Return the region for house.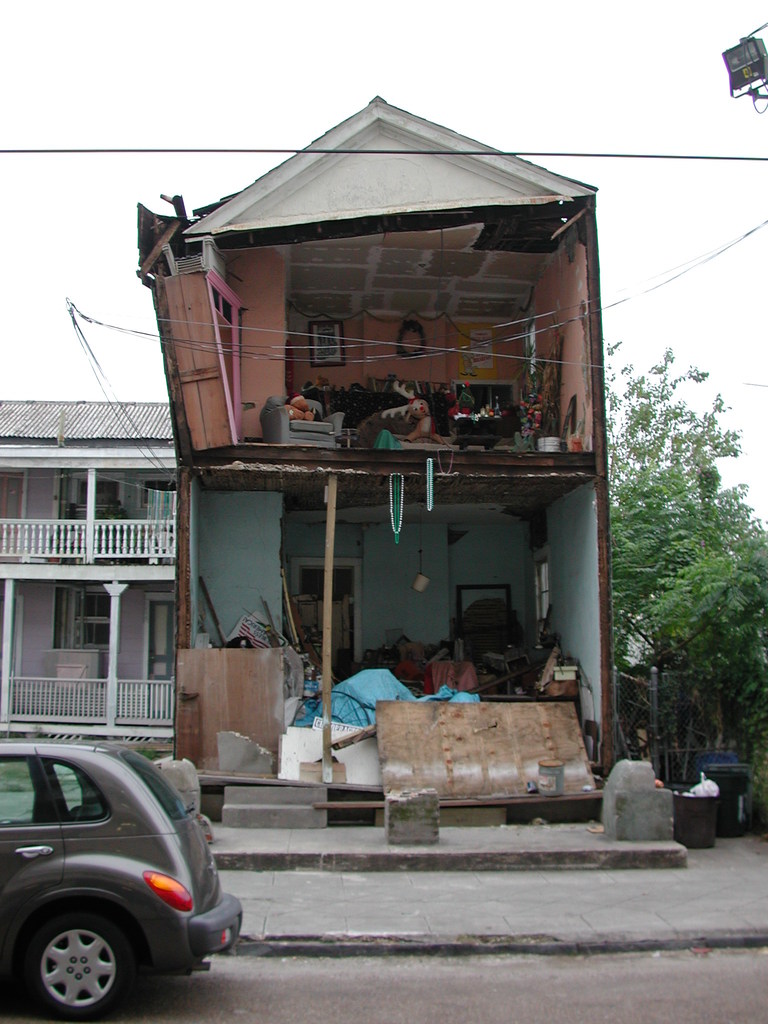
<region>136, 90, 618, 774</region>.
